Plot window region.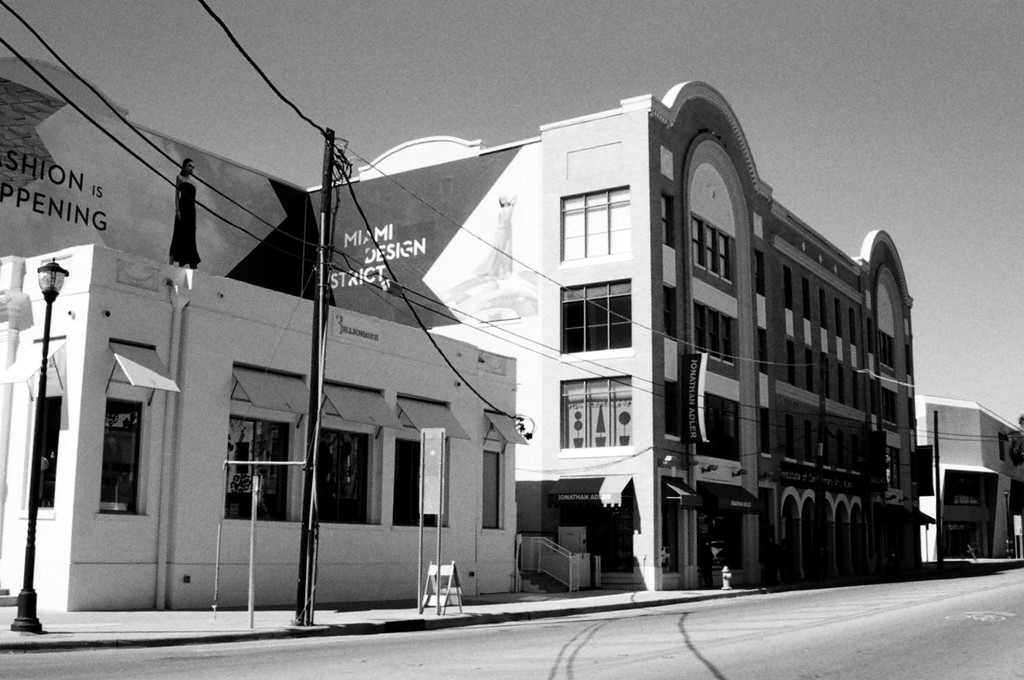
Plotted at left=227, top=411, right=287, bottom=531.
